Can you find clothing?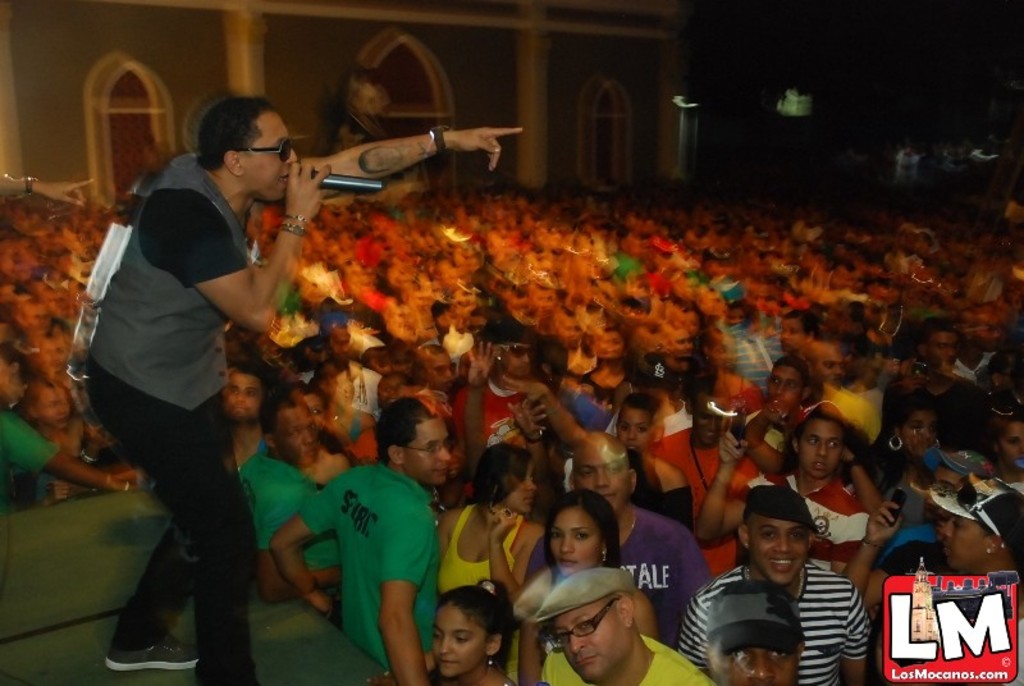
Yes, bounding box: {"x1": 0, "y1": 413, "x2": 58, "y2": 472}.
